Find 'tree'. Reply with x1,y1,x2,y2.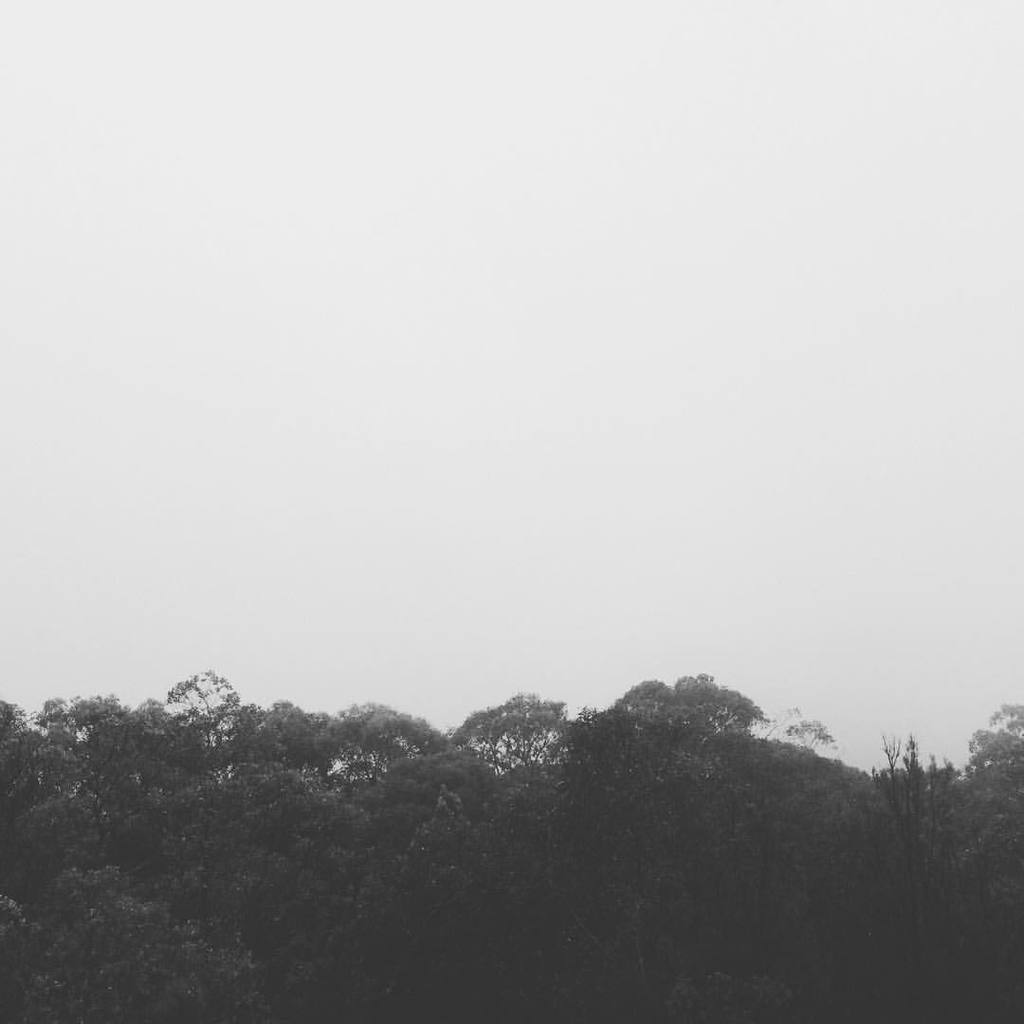
225,709,327,815.
